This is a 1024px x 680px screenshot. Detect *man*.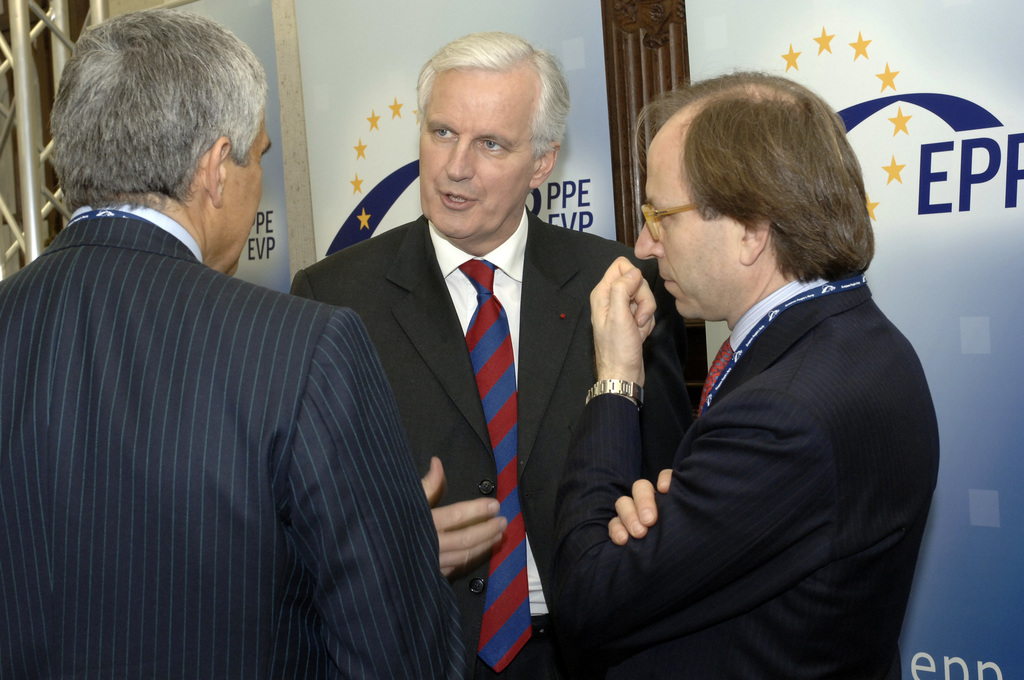
<region>0, 6, 472, 679</region>.
